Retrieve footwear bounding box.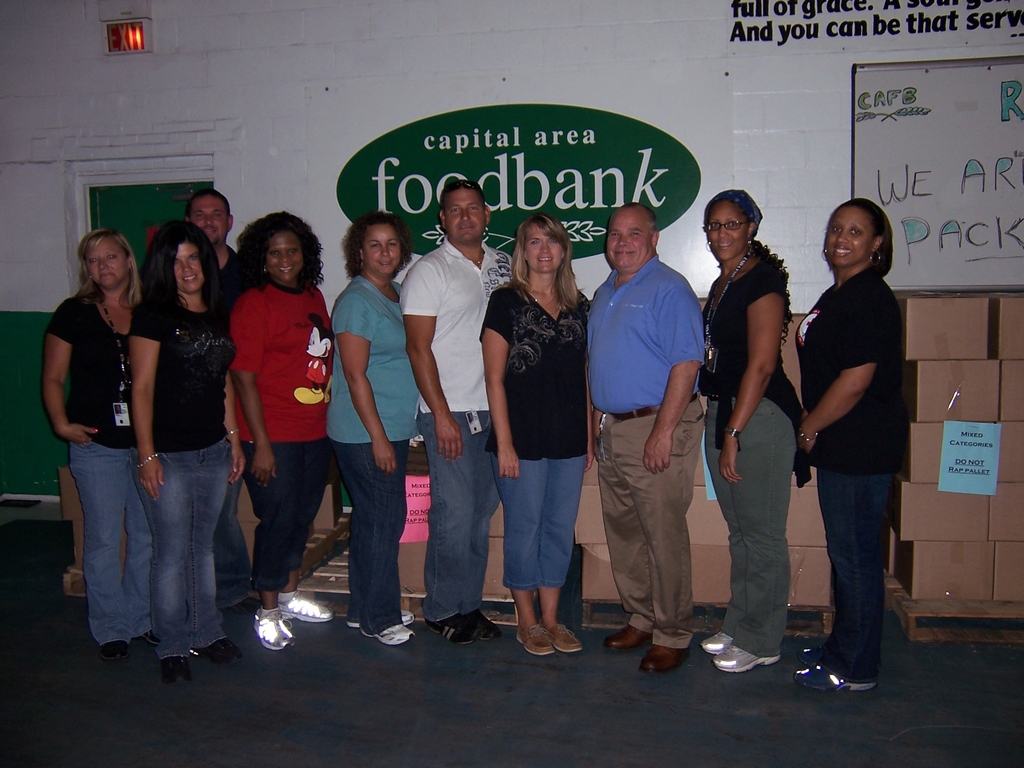
Bounding box: bbox=(102, 643, 131, 664).
